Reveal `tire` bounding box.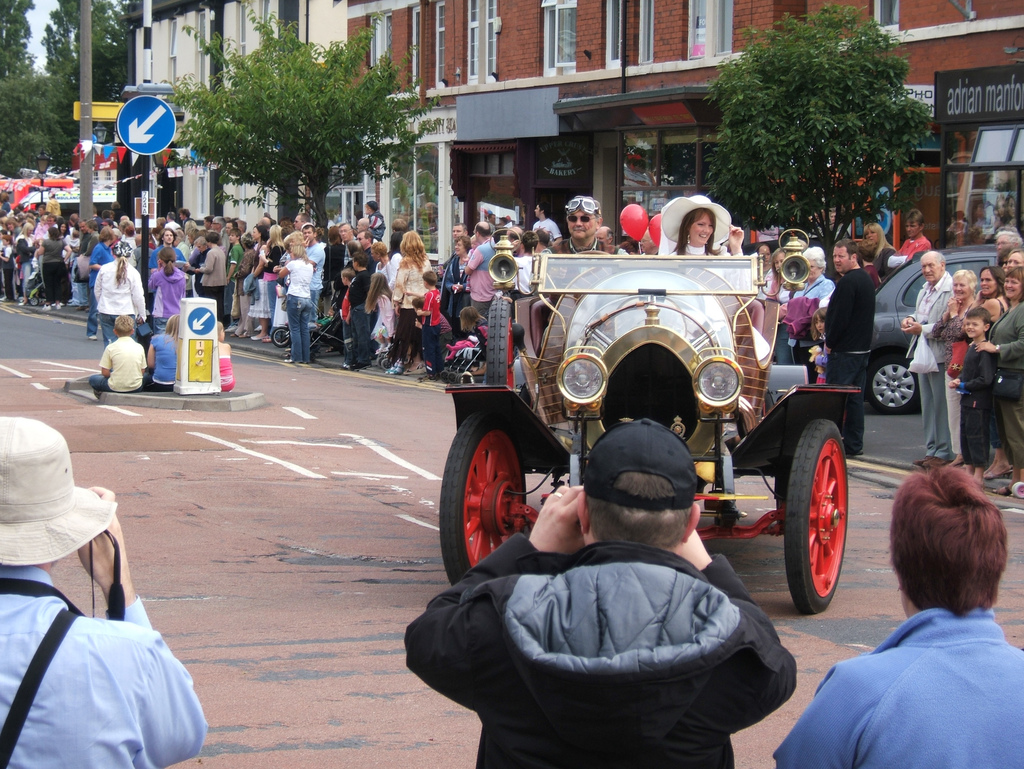
Revealed: [440,371,448,383].
